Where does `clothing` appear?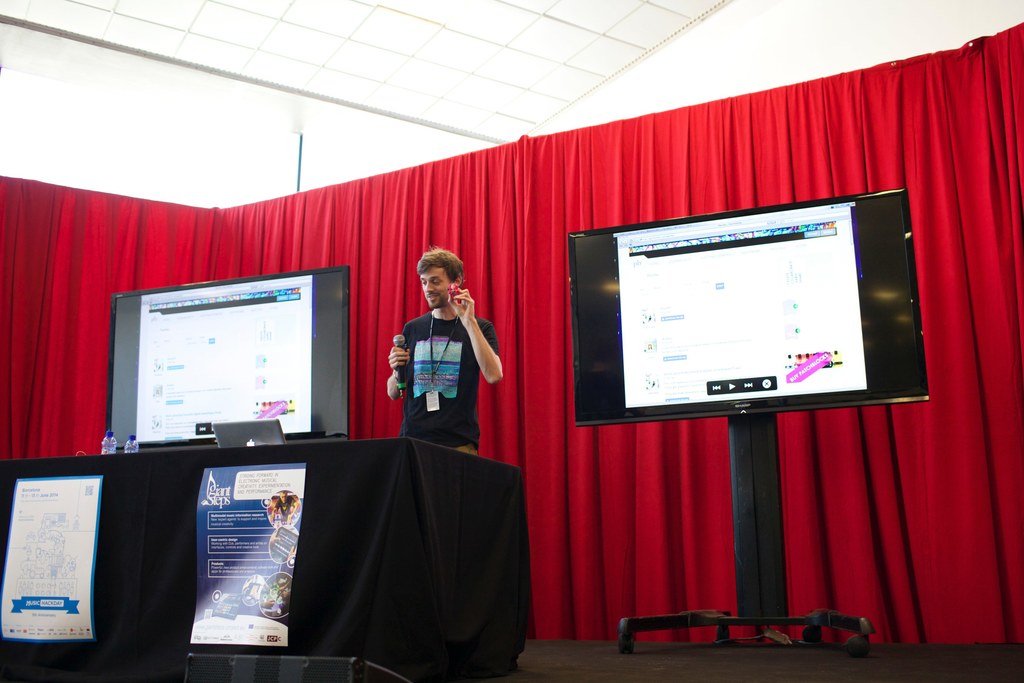
Appears at bbox(390, 274, 493, 454).
